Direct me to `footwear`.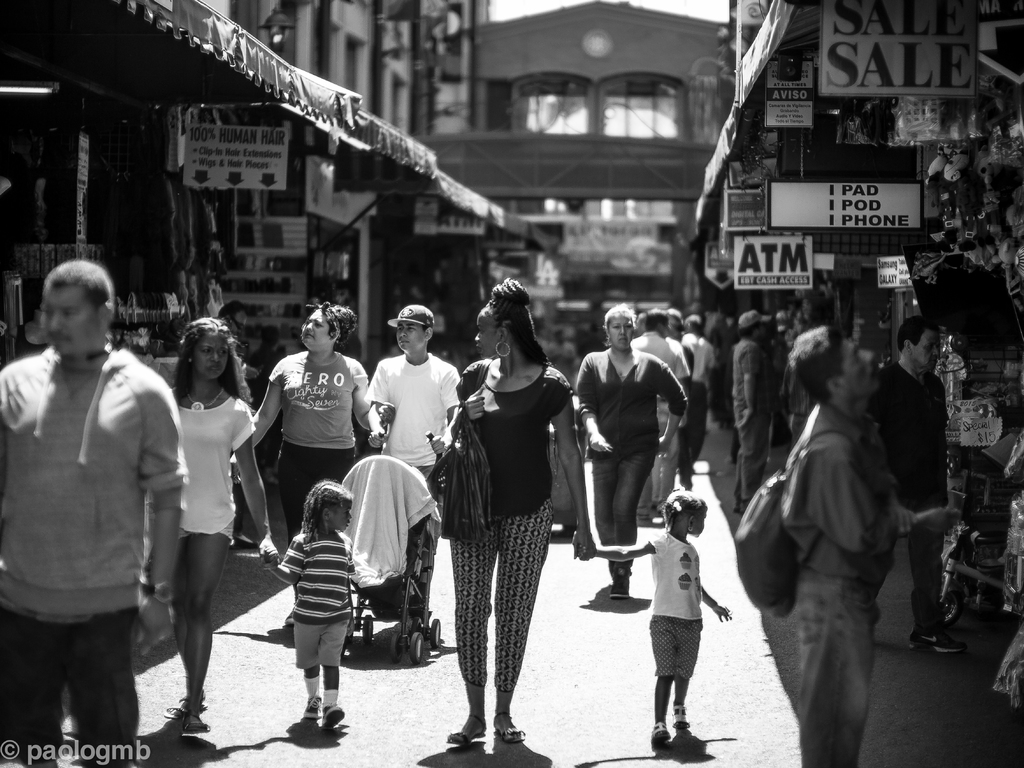
Direction: (x1=674, y1=719, x2=690, y2=733).
